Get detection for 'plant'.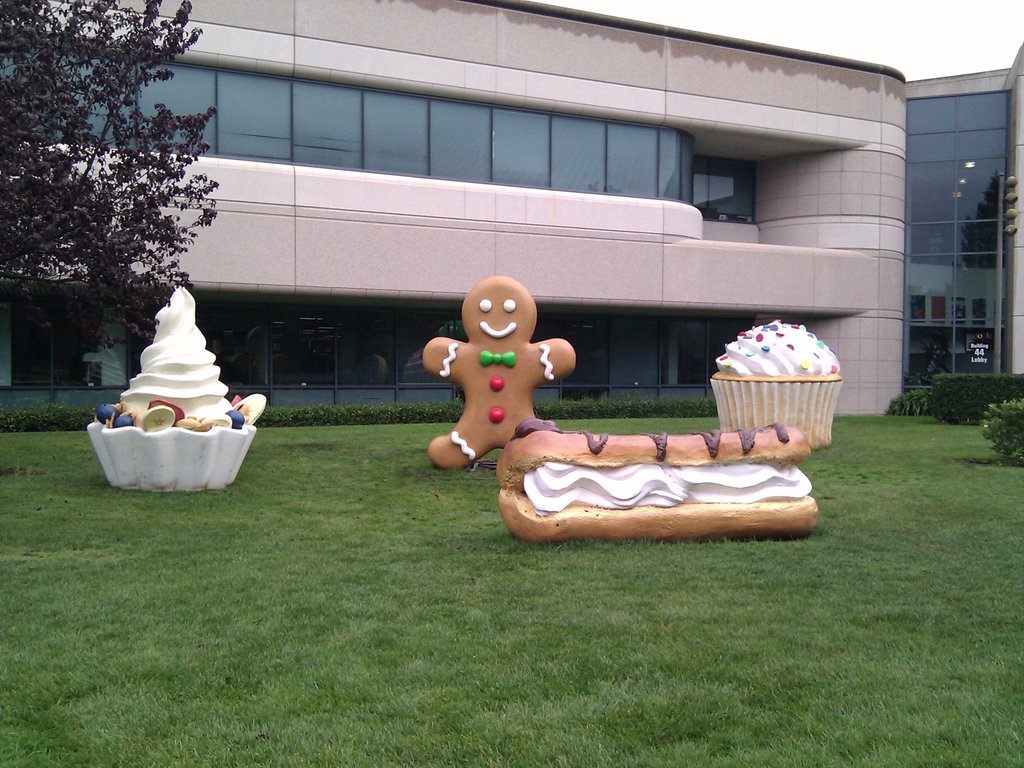
Detection: l=892, t=385, r=927, b=418.
